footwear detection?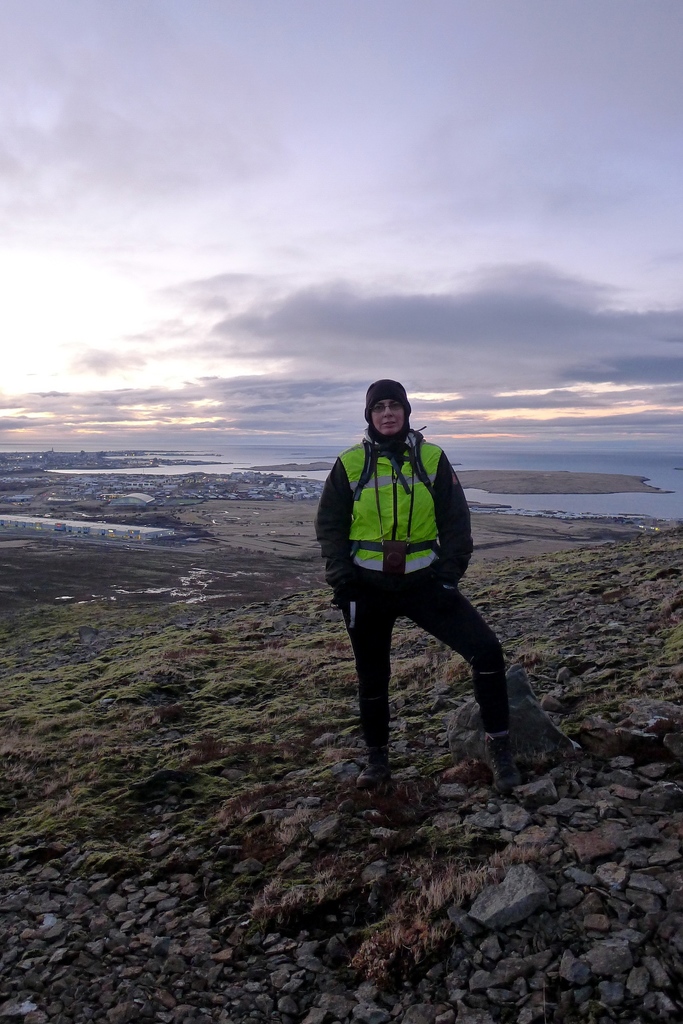
<box>371,791,431,828</box>
